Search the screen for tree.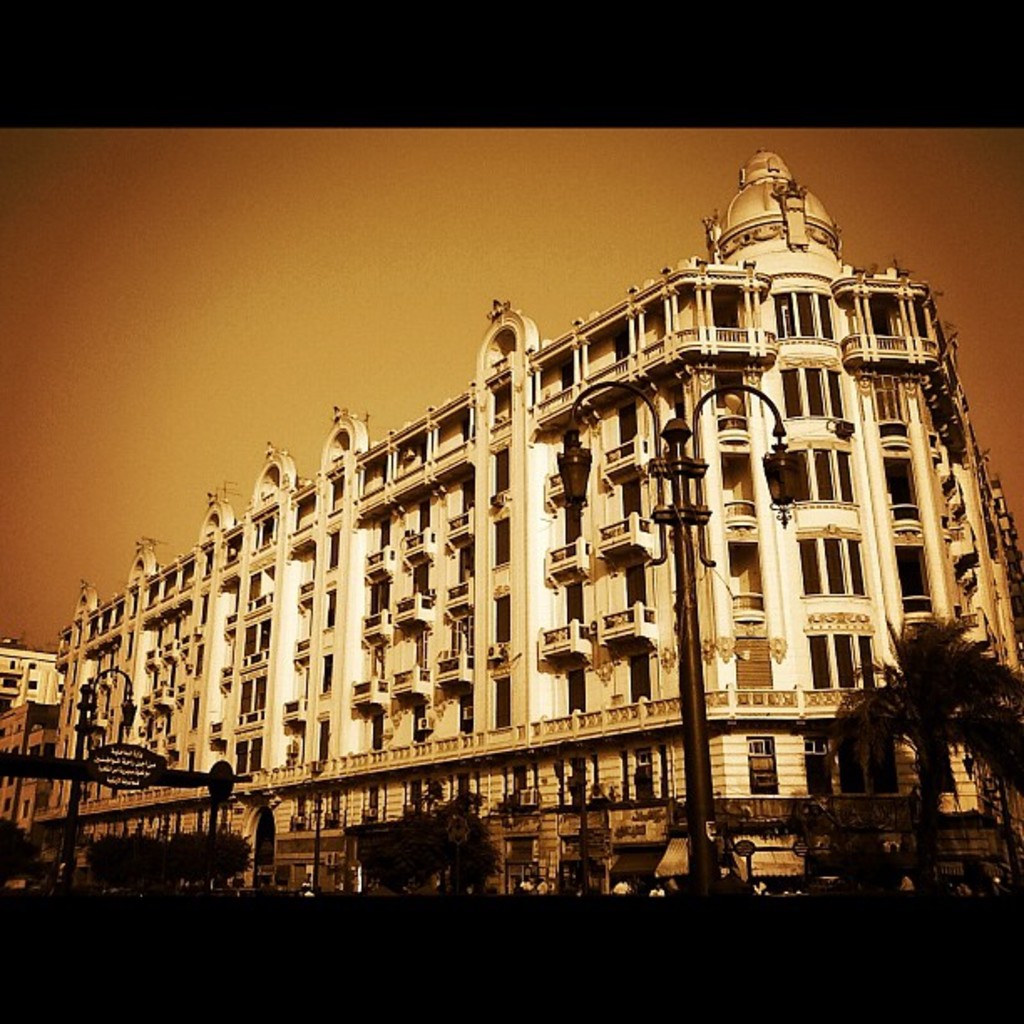
Found at crop(152, 817, 243, 899).
